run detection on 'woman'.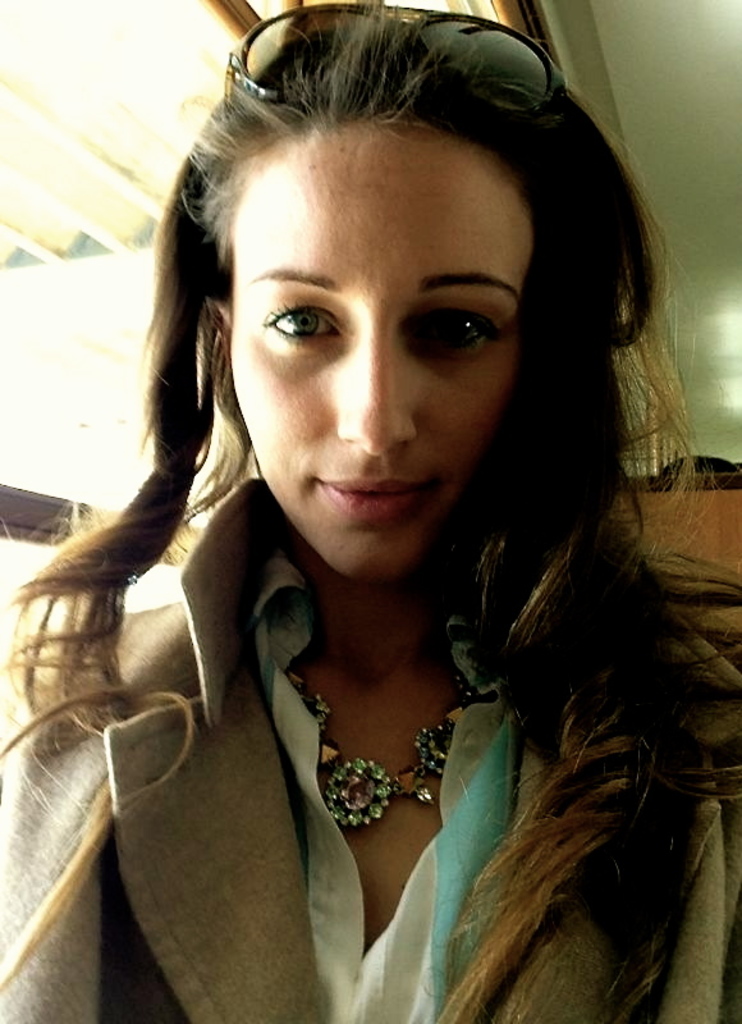
Result: {"left": 20, "top": 0, "right": 691, "bottom": 1023}.
